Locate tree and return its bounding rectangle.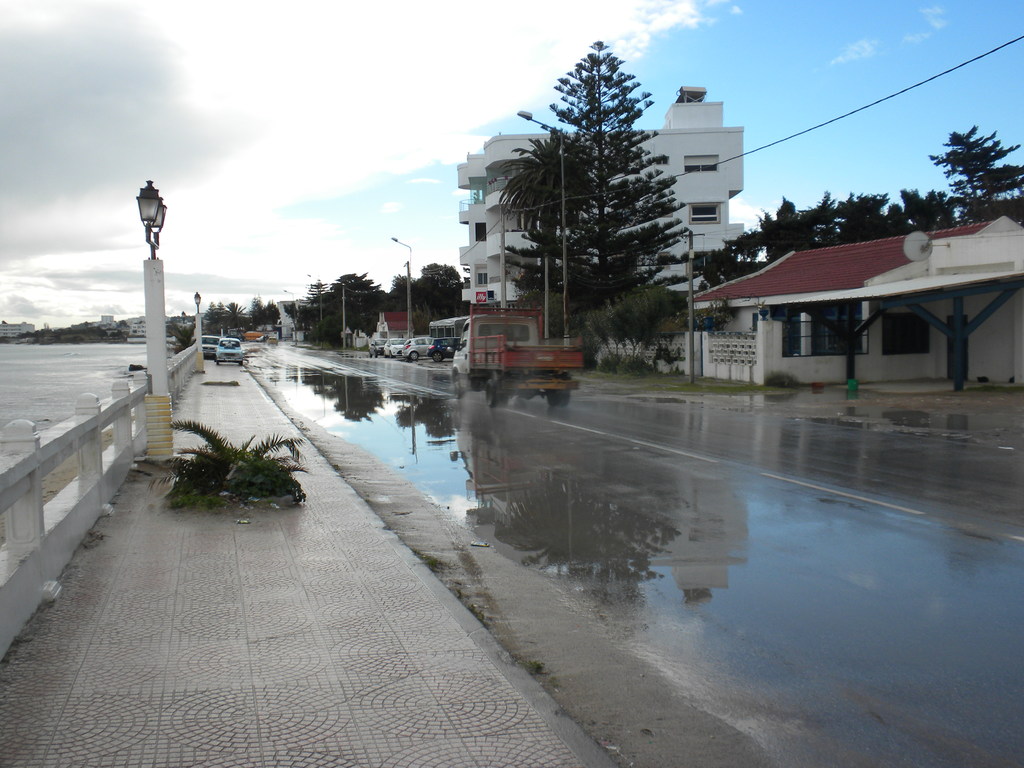
bbox(489, 122, 604, 342).
